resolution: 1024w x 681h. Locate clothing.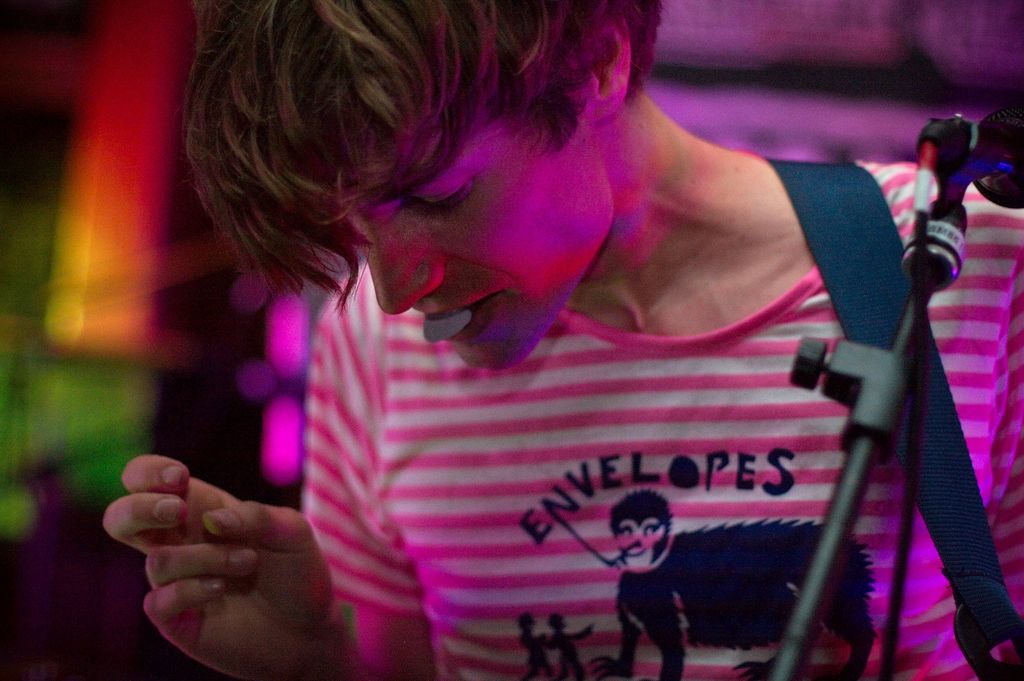
190,131,991,671.
